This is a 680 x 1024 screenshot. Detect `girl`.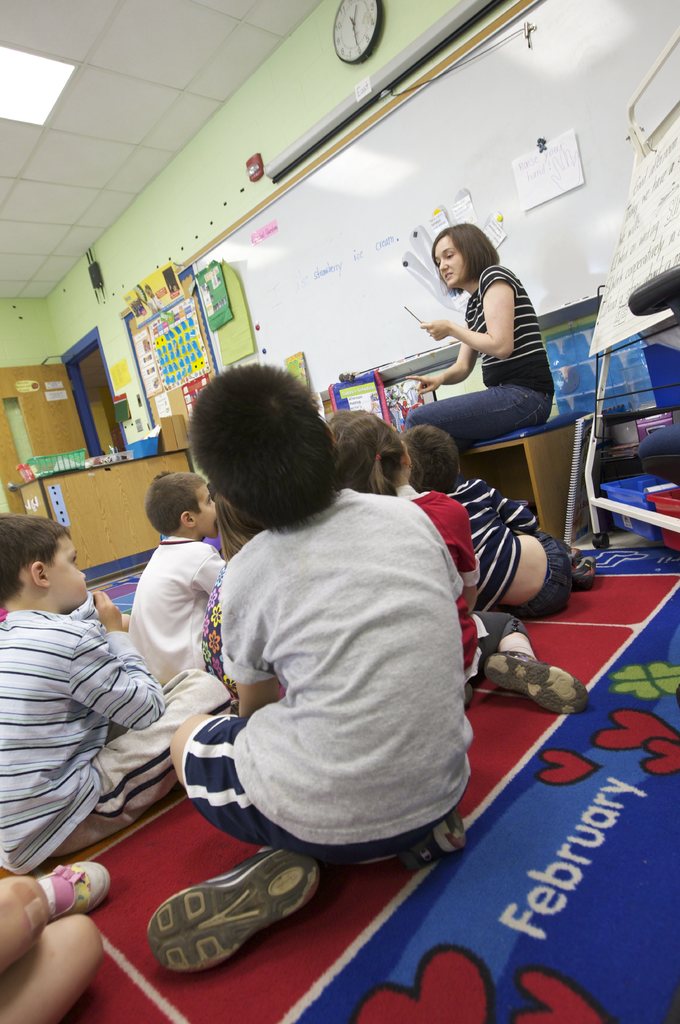
337 408 585 715.
